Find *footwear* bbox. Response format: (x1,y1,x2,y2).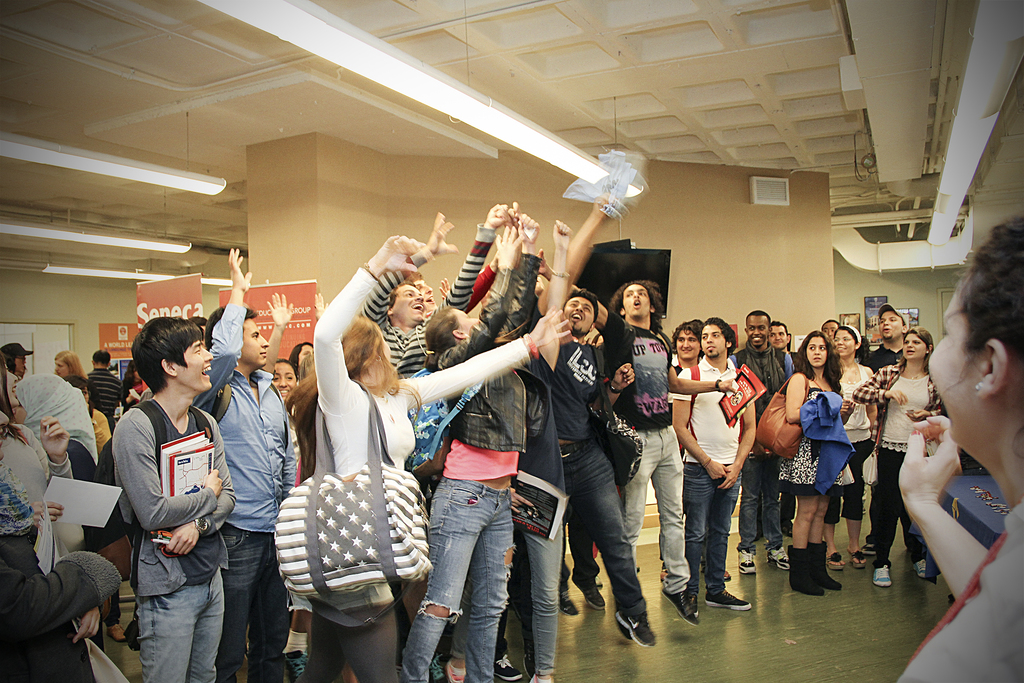
(874,562,894,587).
